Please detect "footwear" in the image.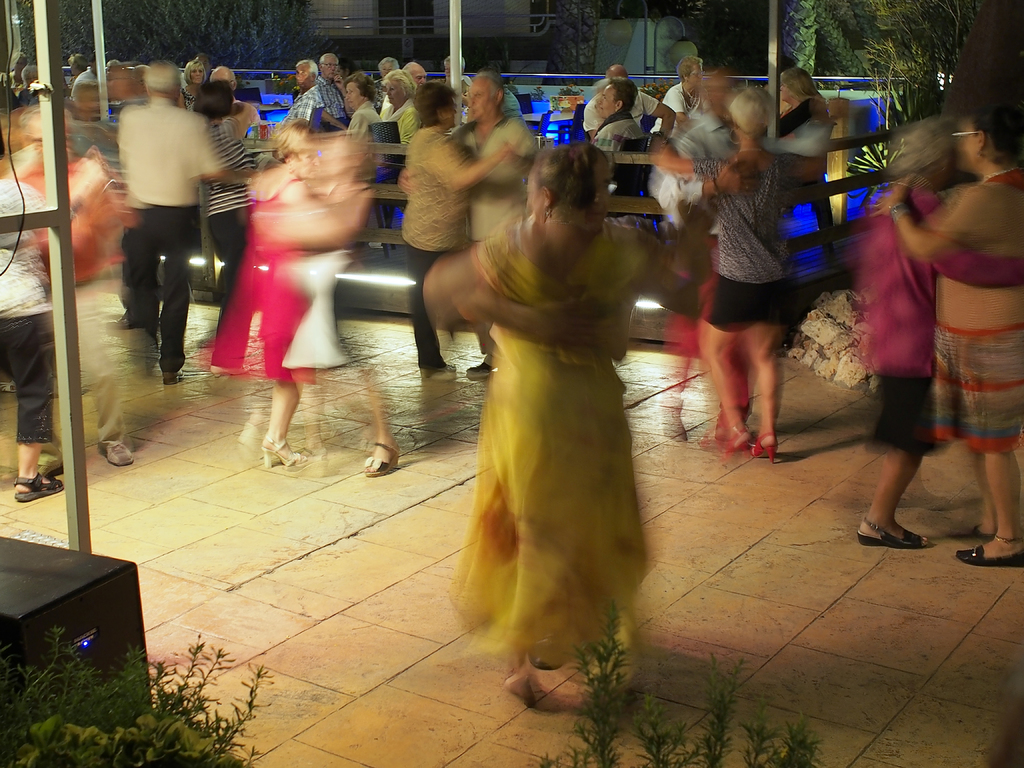
<bbox>954, 541, 1023, 572</bbox>.
